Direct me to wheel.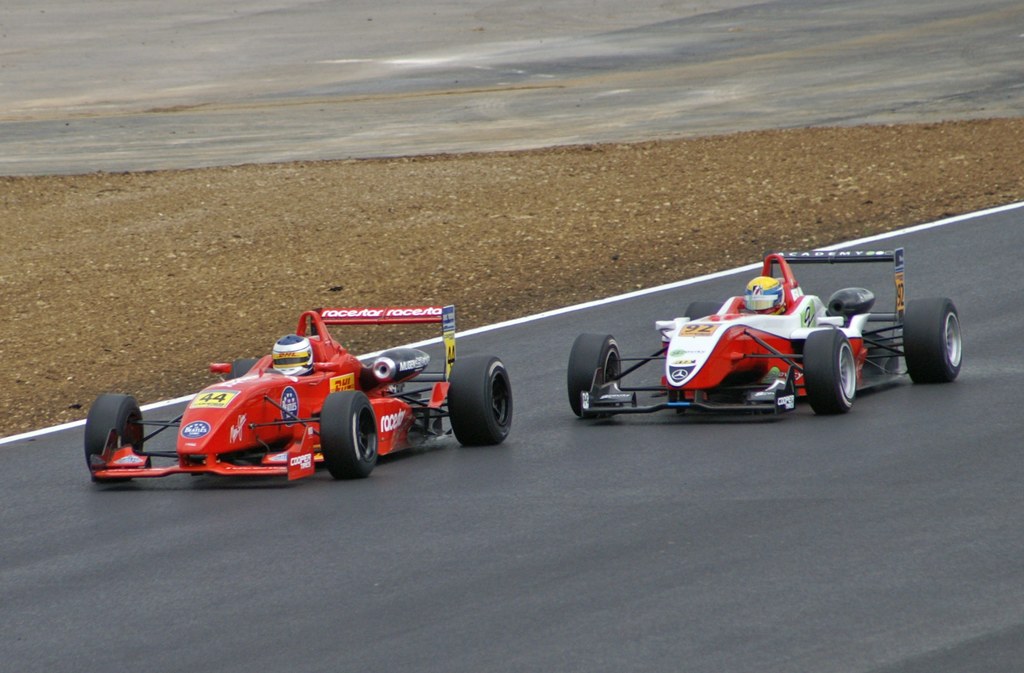
Direction: bbox(682, 299, 728, 324).
